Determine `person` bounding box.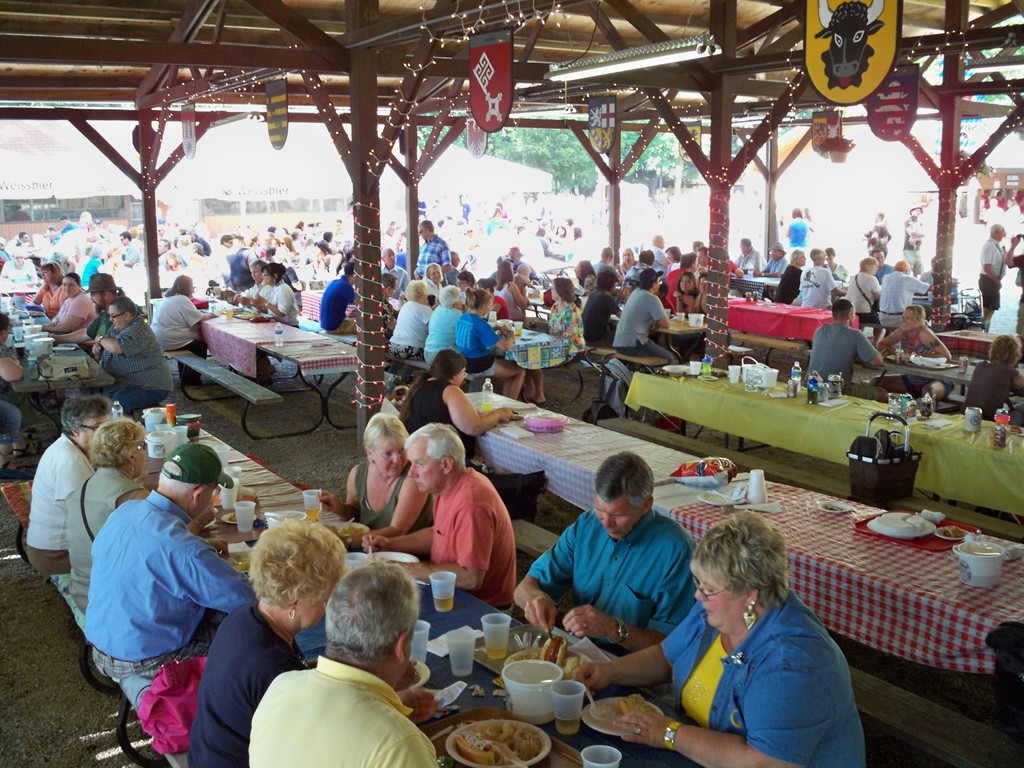
Determined: [29,390,117,576].
